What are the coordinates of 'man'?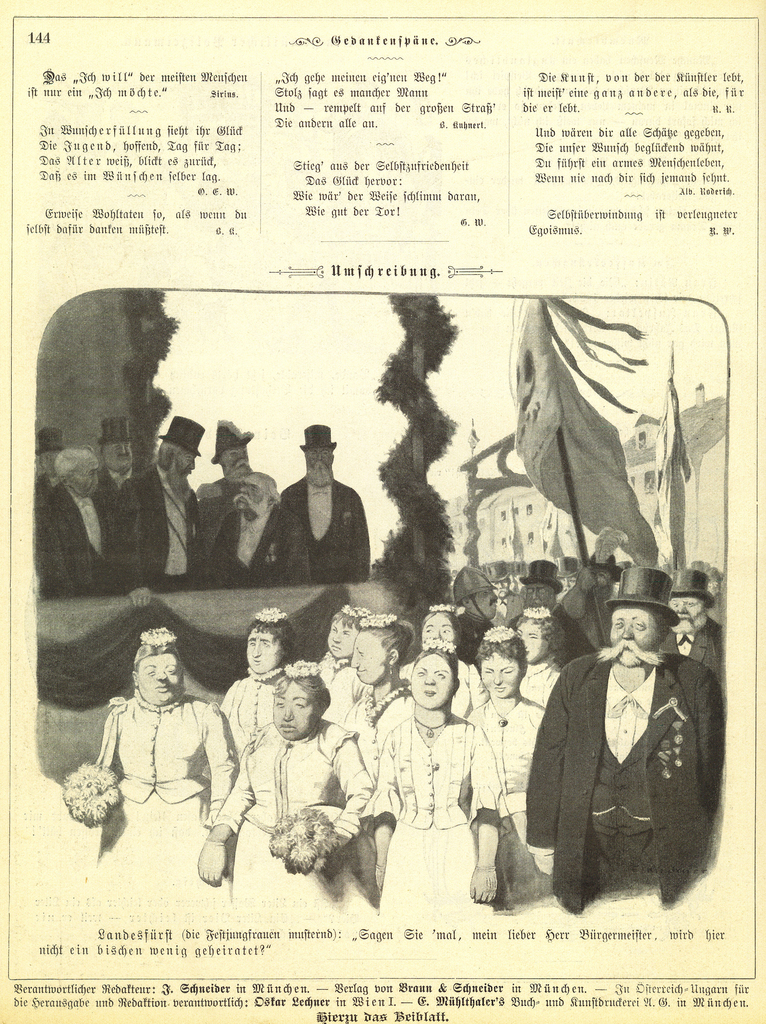
(left=525, top=564, right=725, bottom=918).
